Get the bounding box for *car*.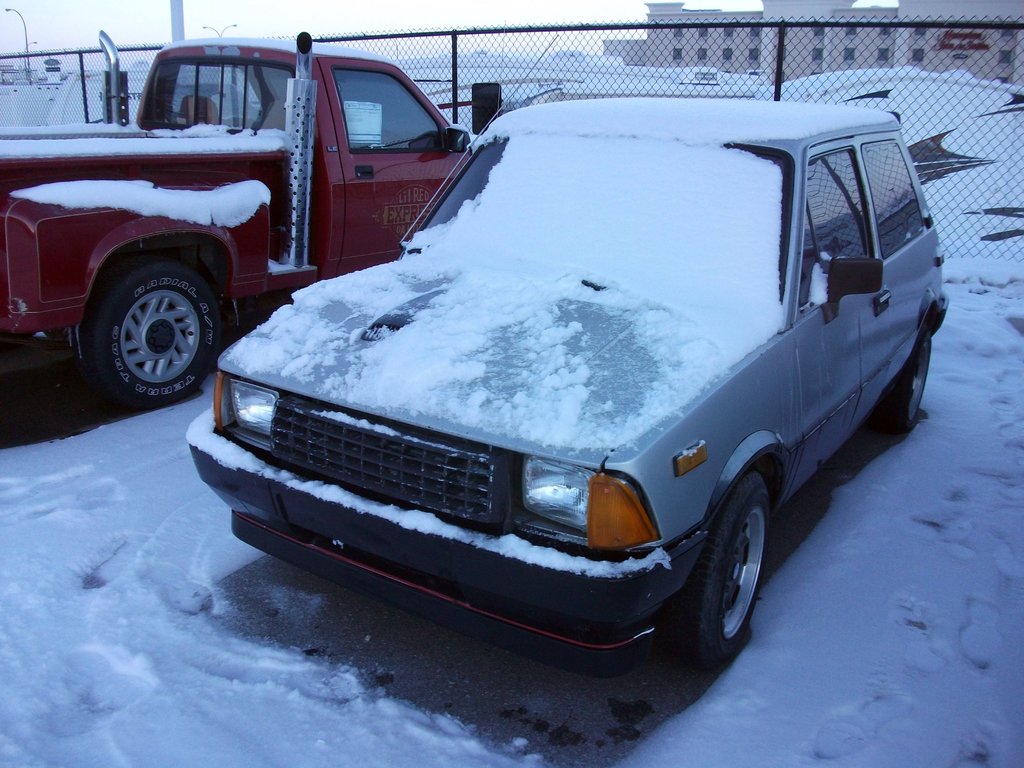
left=0, top=36, right=480, bottom=408.
